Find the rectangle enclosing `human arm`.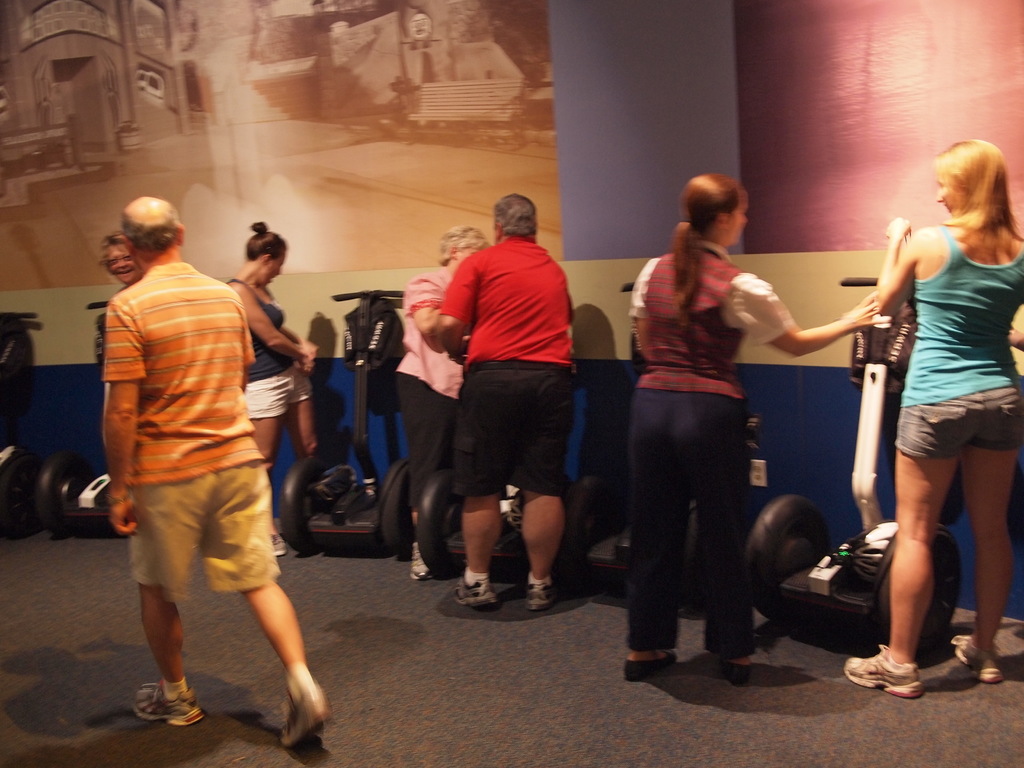
(273, 298, 321, 367).
